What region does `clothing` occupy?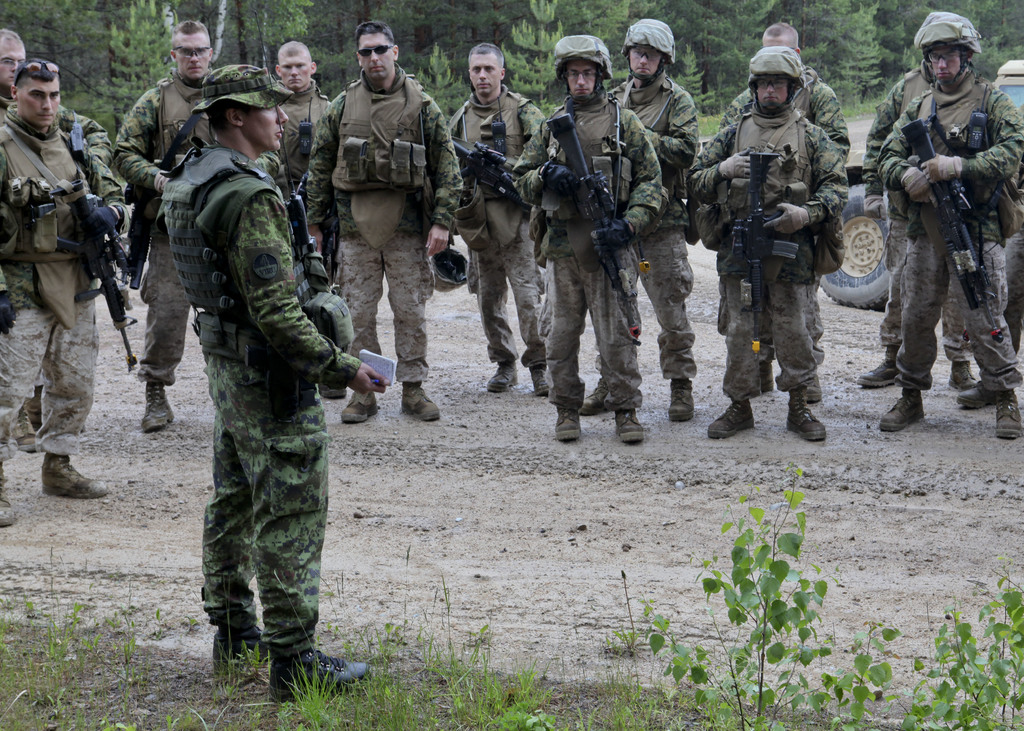
100,74,204,387.
